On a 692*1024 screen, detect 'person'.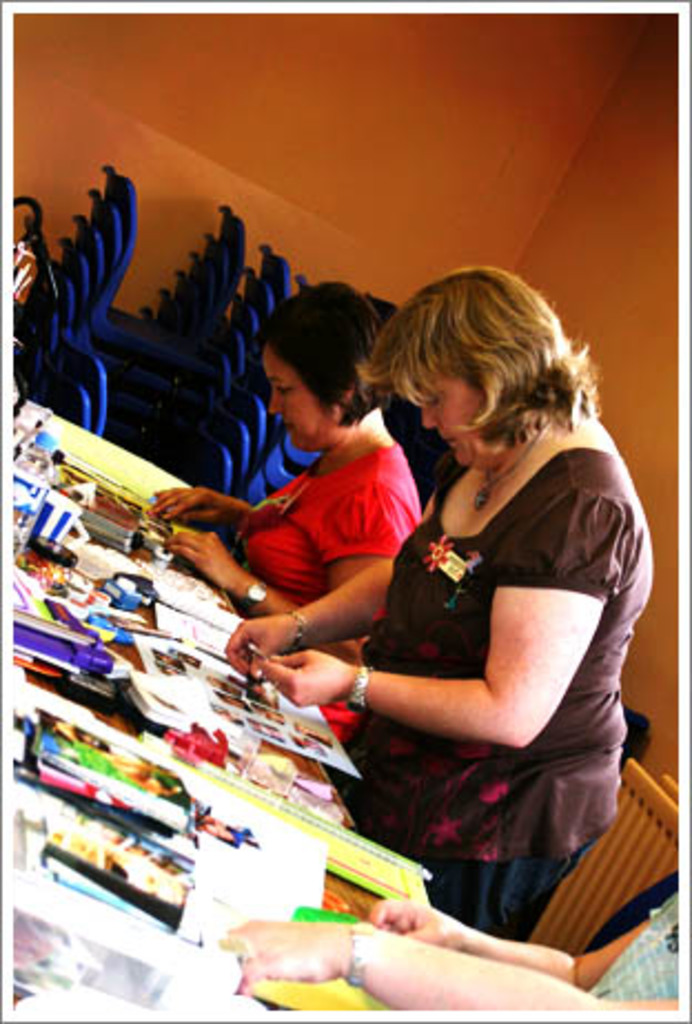
region(222, 891, 688, 1017).
